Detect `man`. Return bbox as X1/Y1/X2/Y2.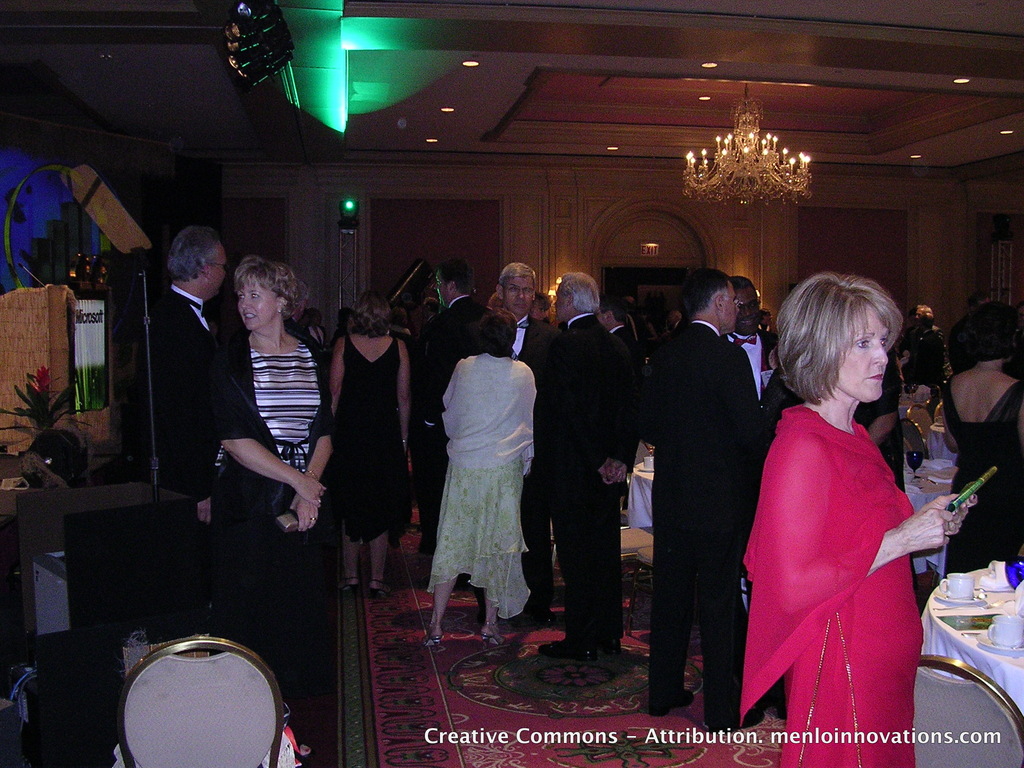
721/273/781/434.
